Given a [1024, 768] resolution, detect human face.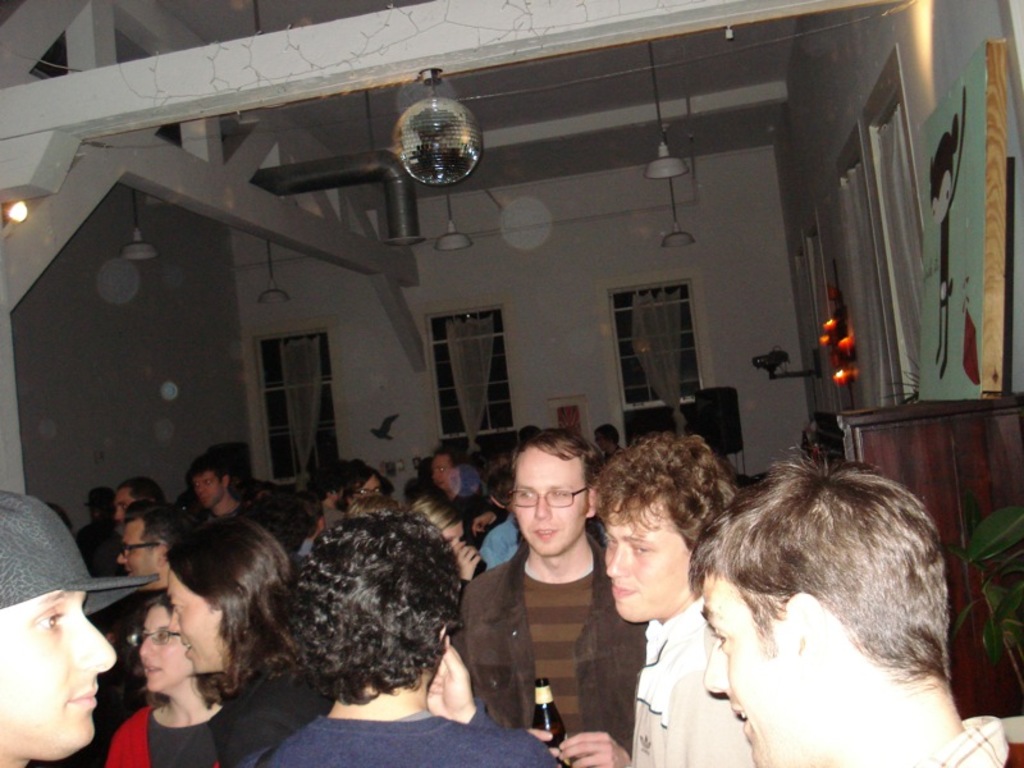
bbox=[605, 504, 692, 628].
